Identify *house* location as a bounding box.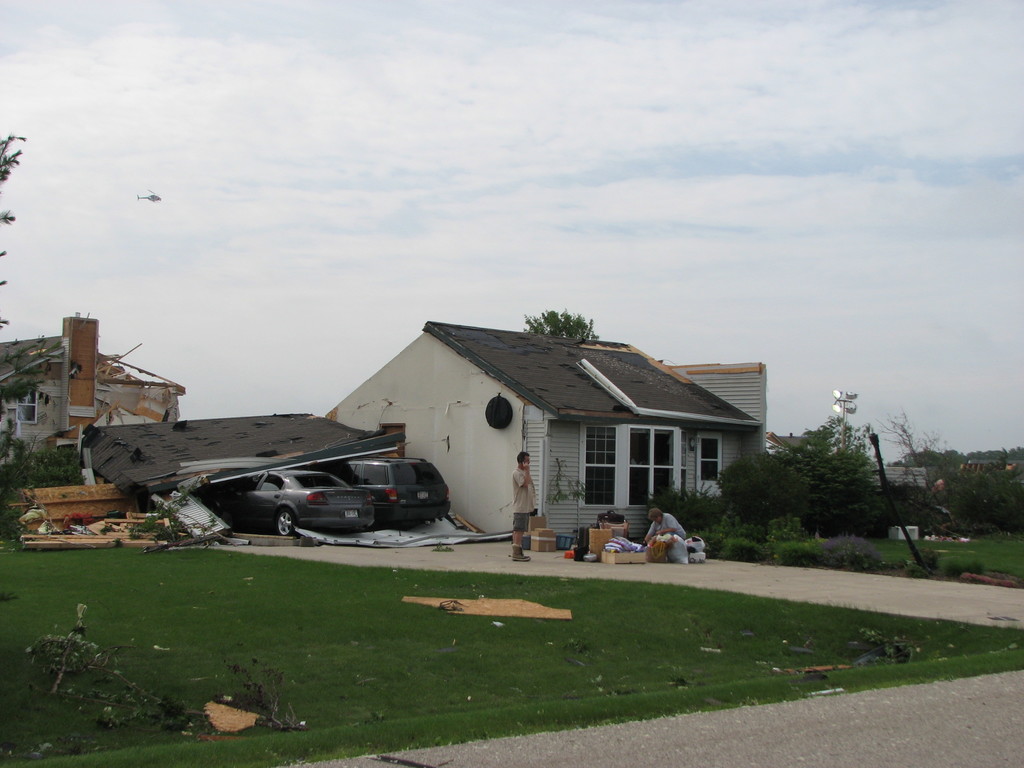
0, 312, 186, 456.
